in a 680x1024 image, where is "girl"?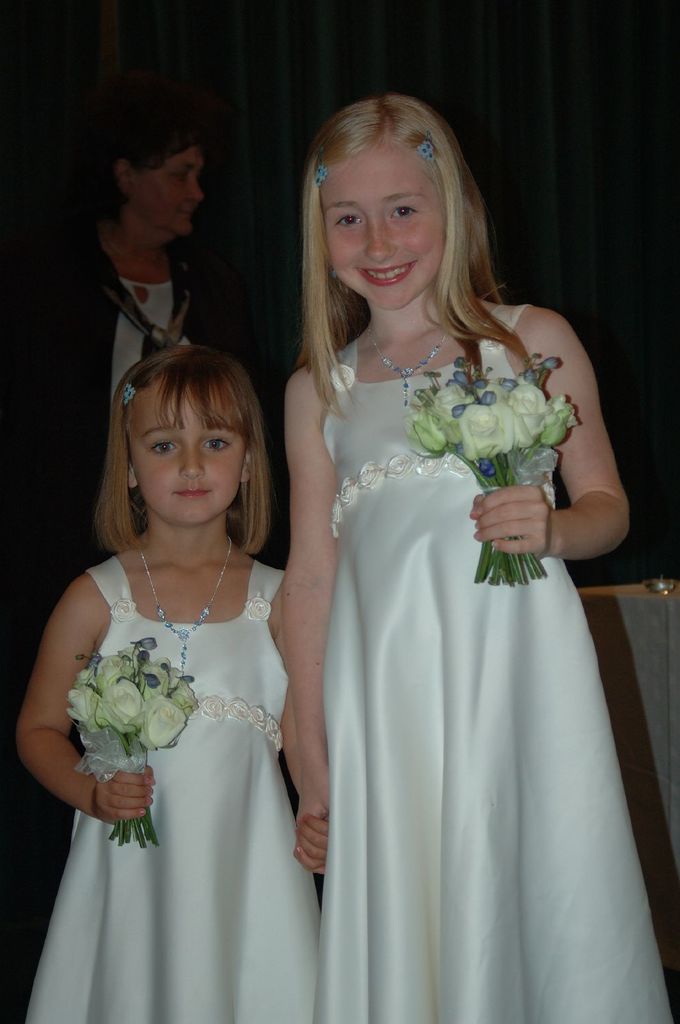
(x1=16, y1=342, x2=329, y2=1023).
